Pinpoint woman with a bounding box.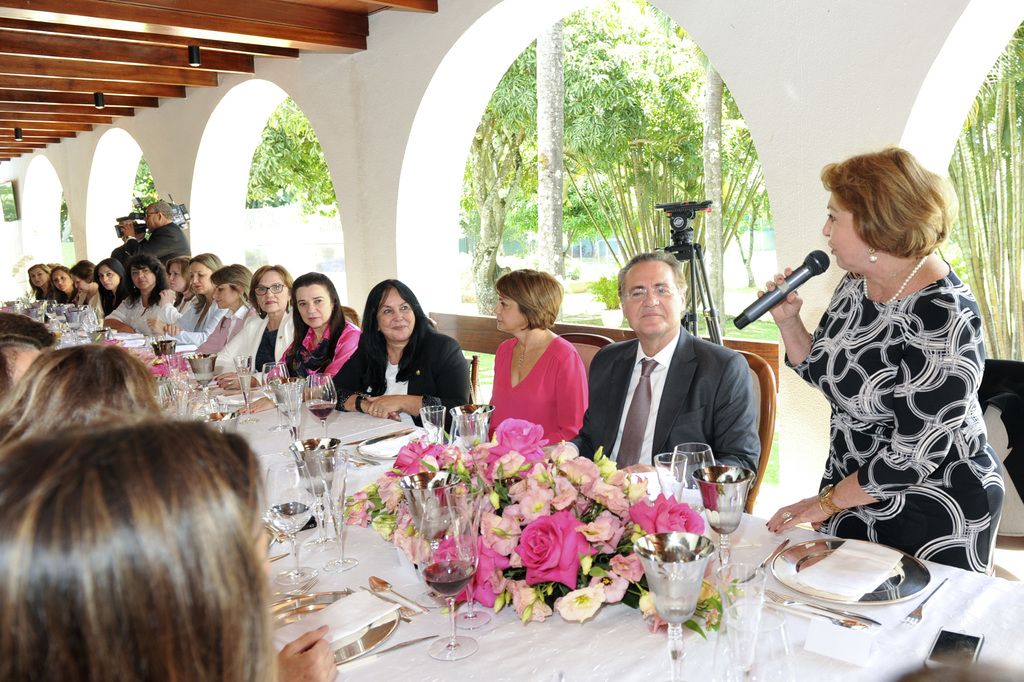
[93,258,126,311].
